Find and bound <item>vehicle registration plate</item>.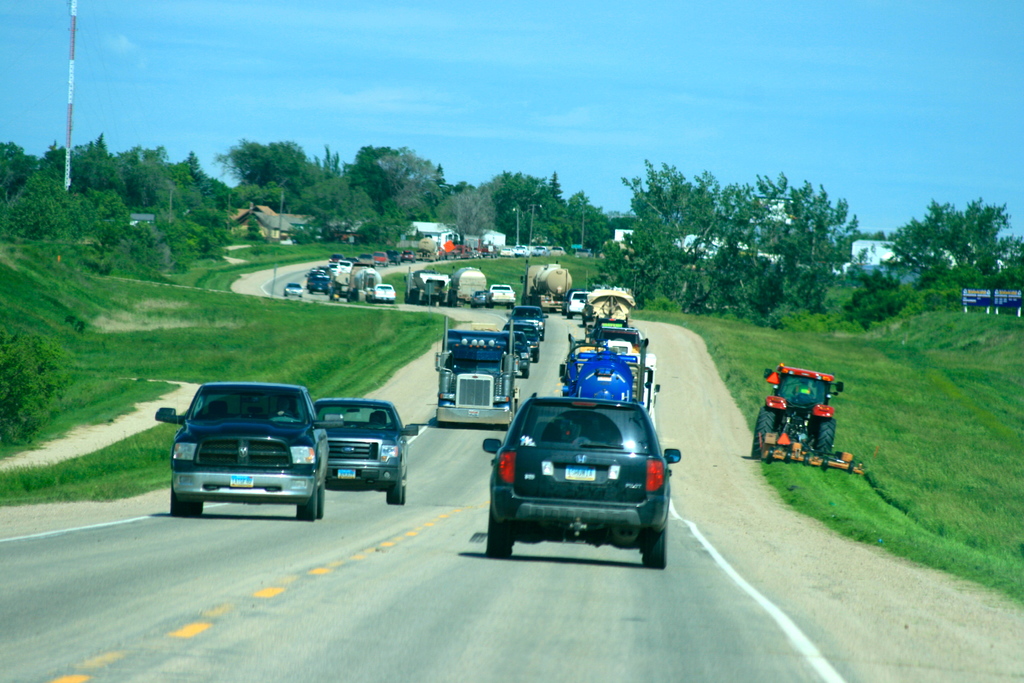
Bound: 230:479:254:491.
